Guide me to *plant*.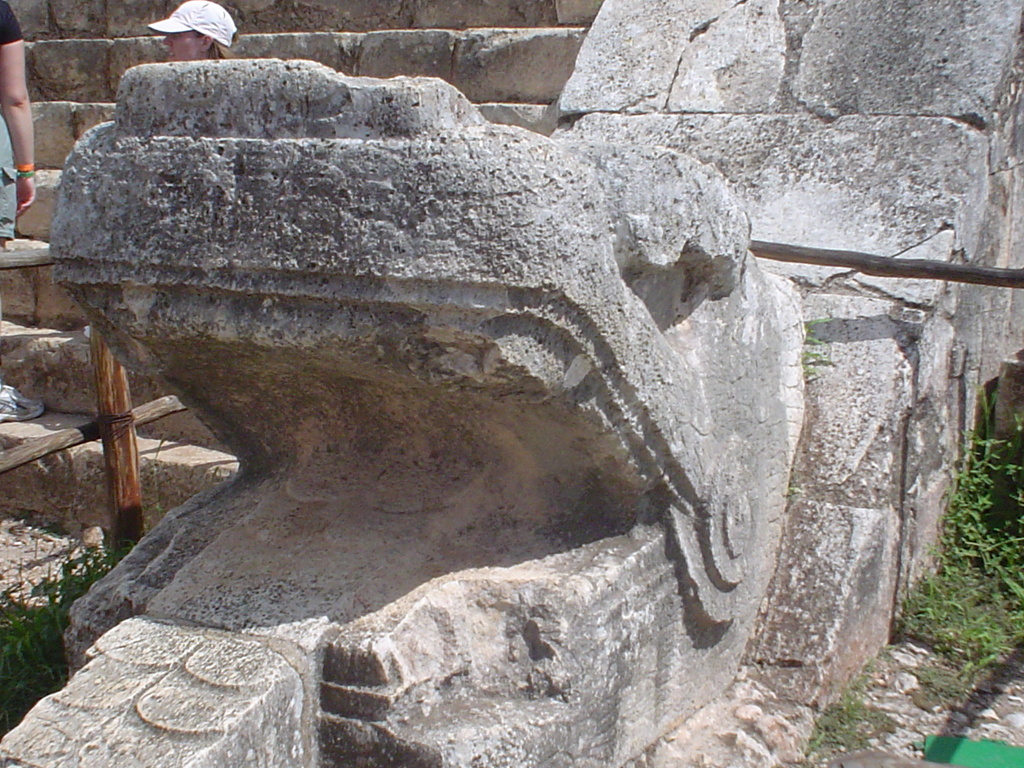
Guidance: 0 520 141 742.
